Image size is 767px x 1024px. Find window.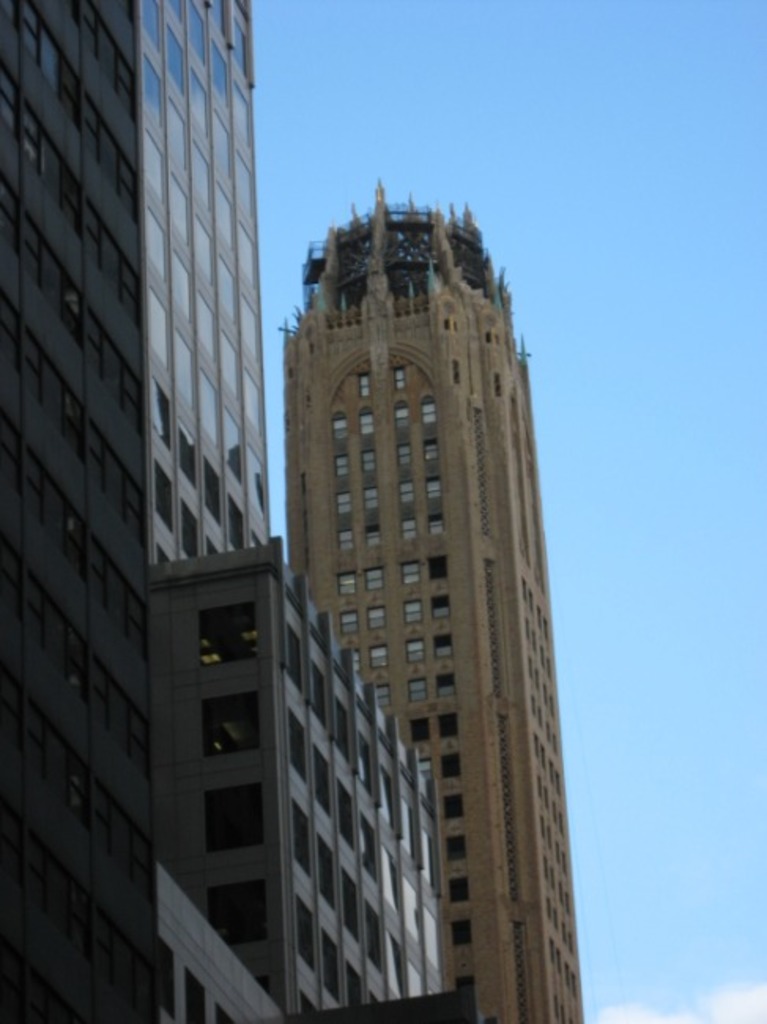
crop(369, 643, 389, 666).
